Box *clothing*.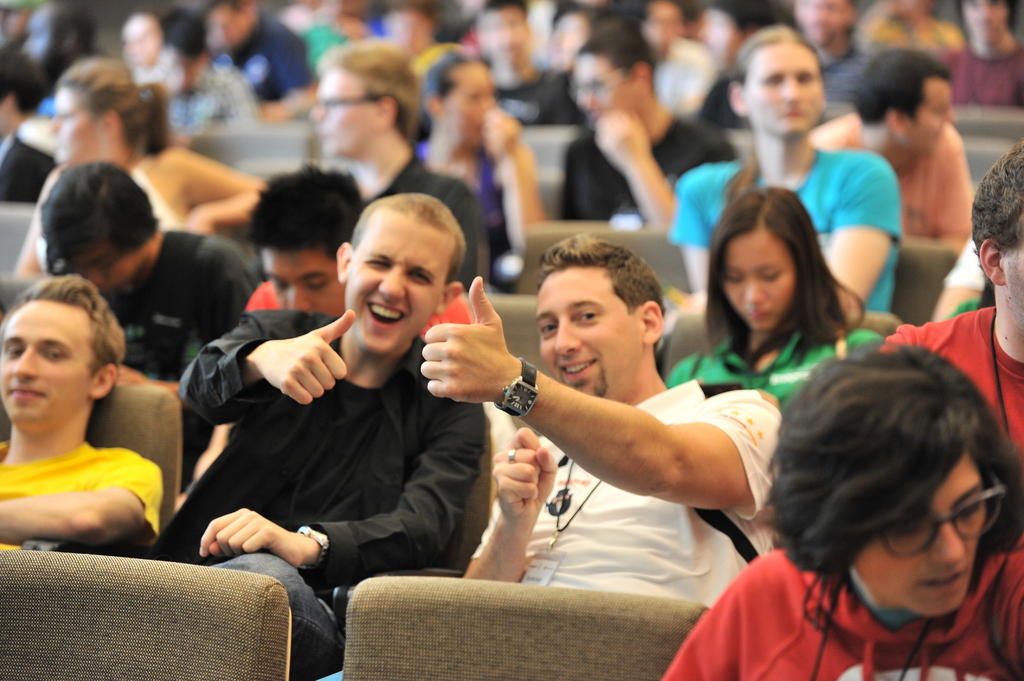
left=448, top=383, right=819, bottom=604.
